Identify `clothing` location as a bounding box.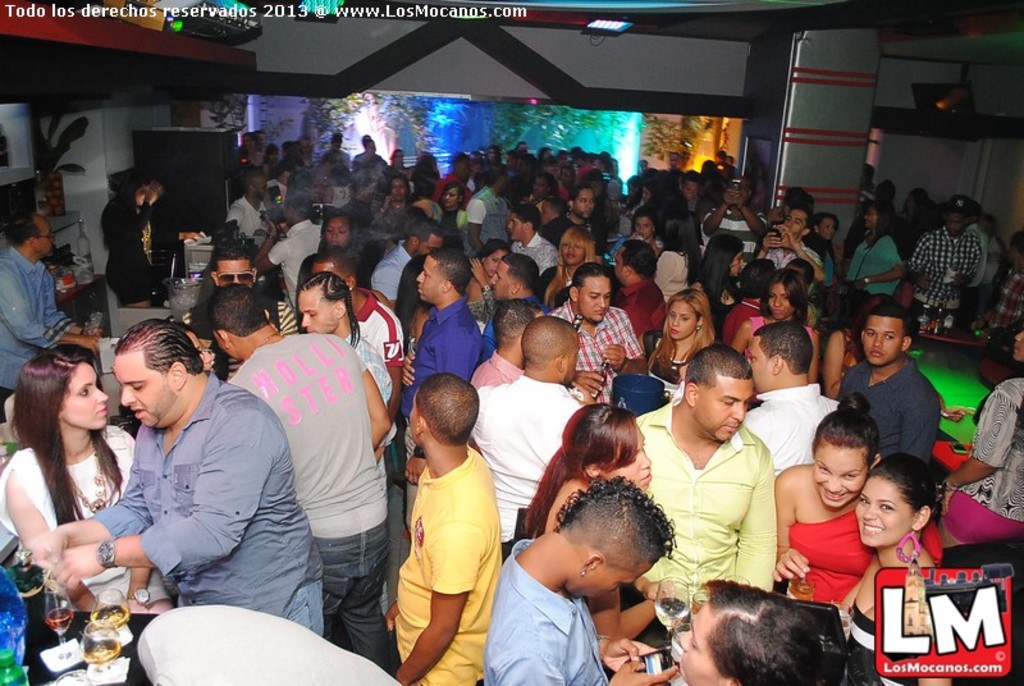
pyautogui.locateOnScreen(0, 246, 76, 412).
